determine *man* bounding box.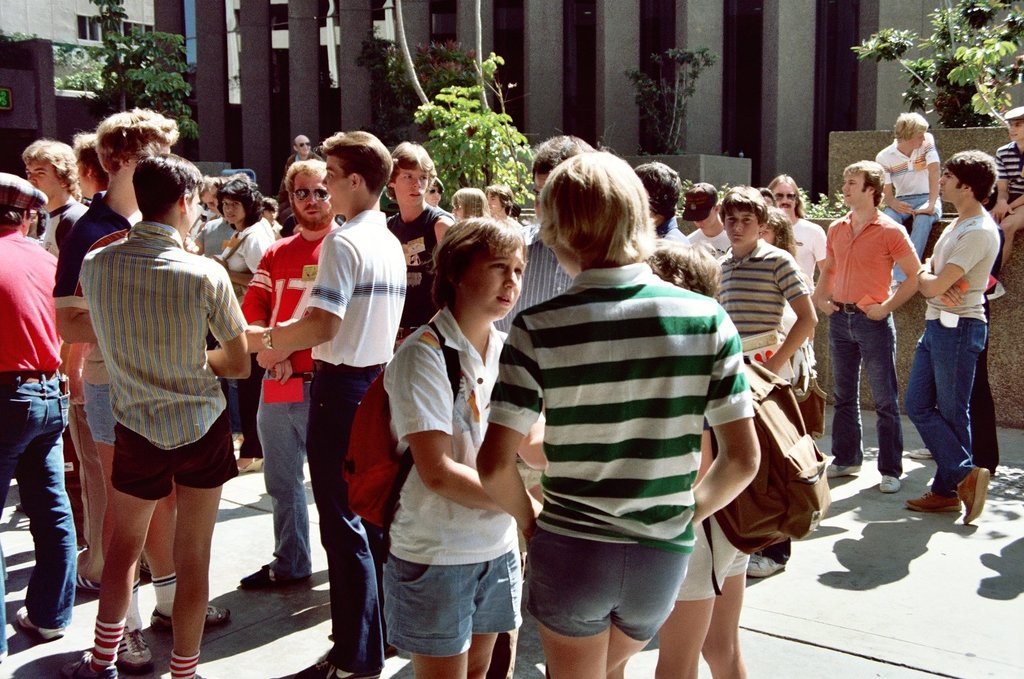
Determined: detection(763, 175, 828, 442).
